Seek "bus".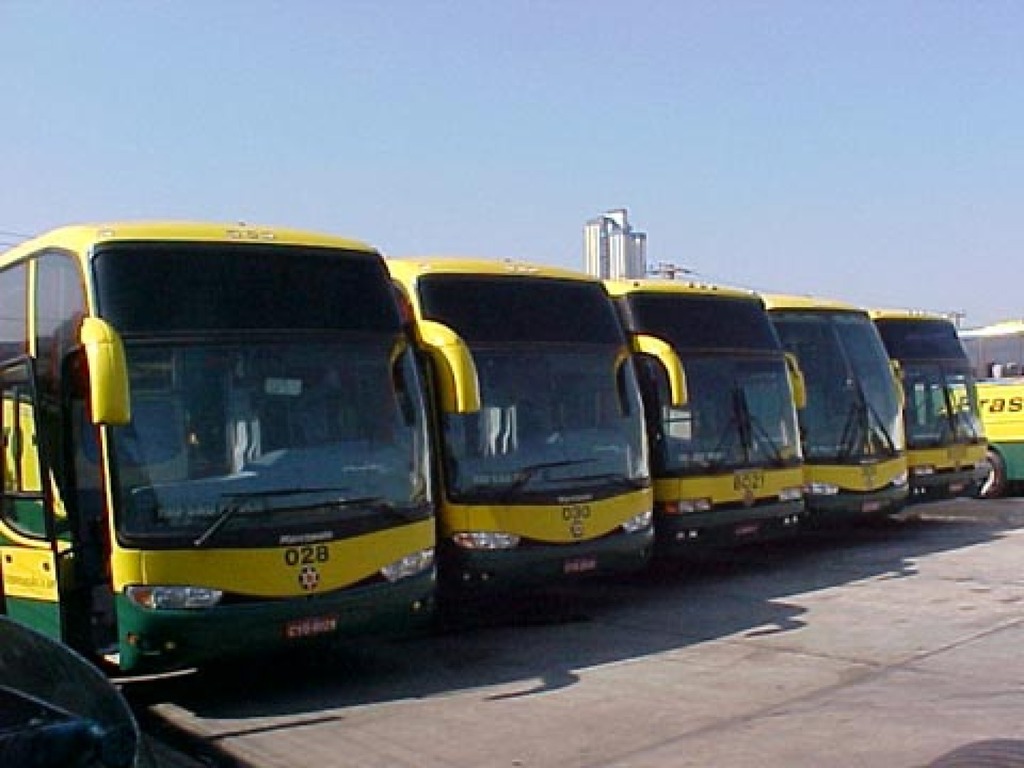
x1=948 y1=325 x2=1023 y2=492.
